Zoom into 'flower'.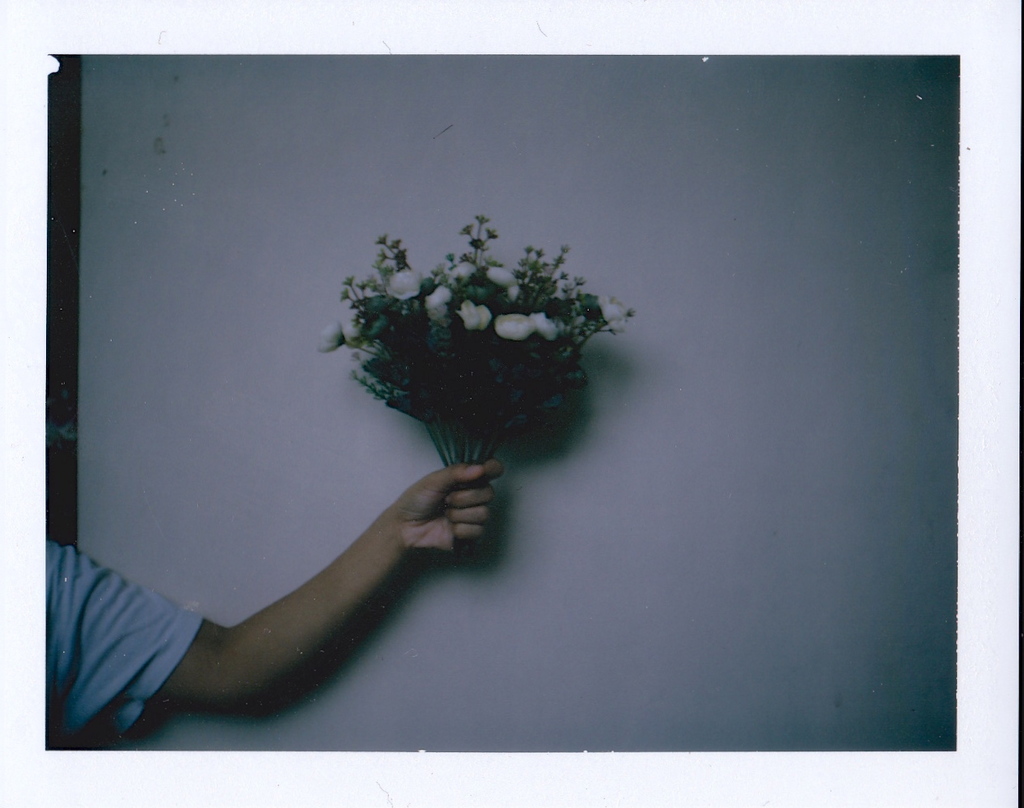
Zoom target: (x1=475, y1=269, x2=510, y2=289).
